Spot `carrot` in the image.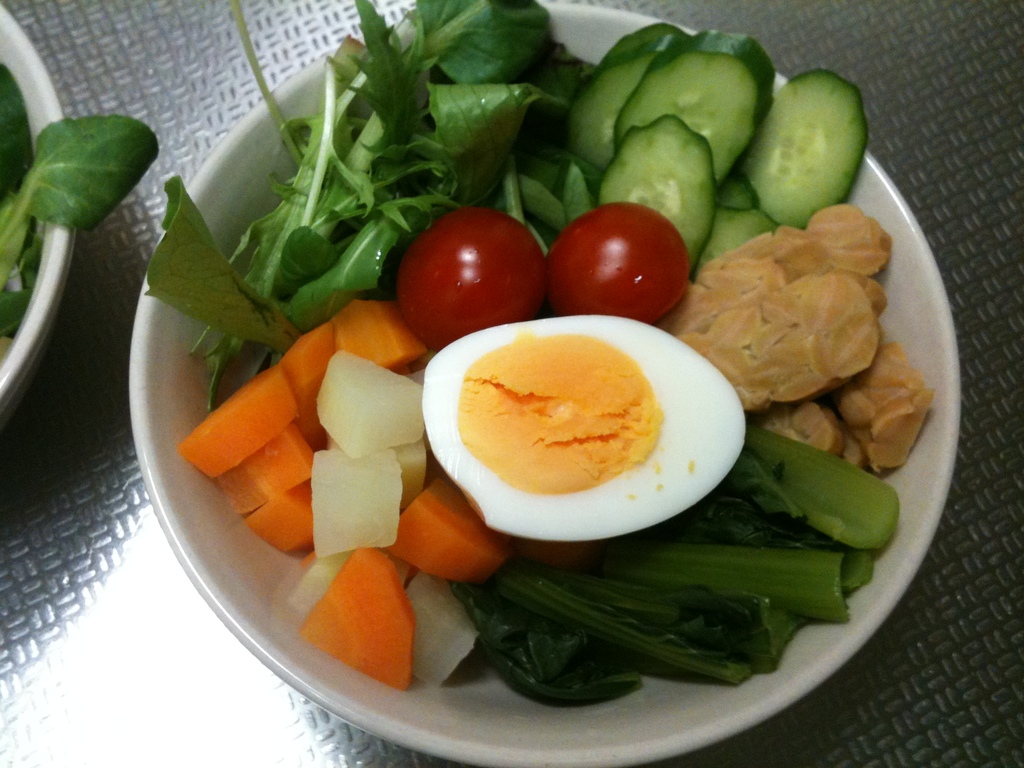
`carrot` found at left=173, top=361, right=300, bottom=479.
